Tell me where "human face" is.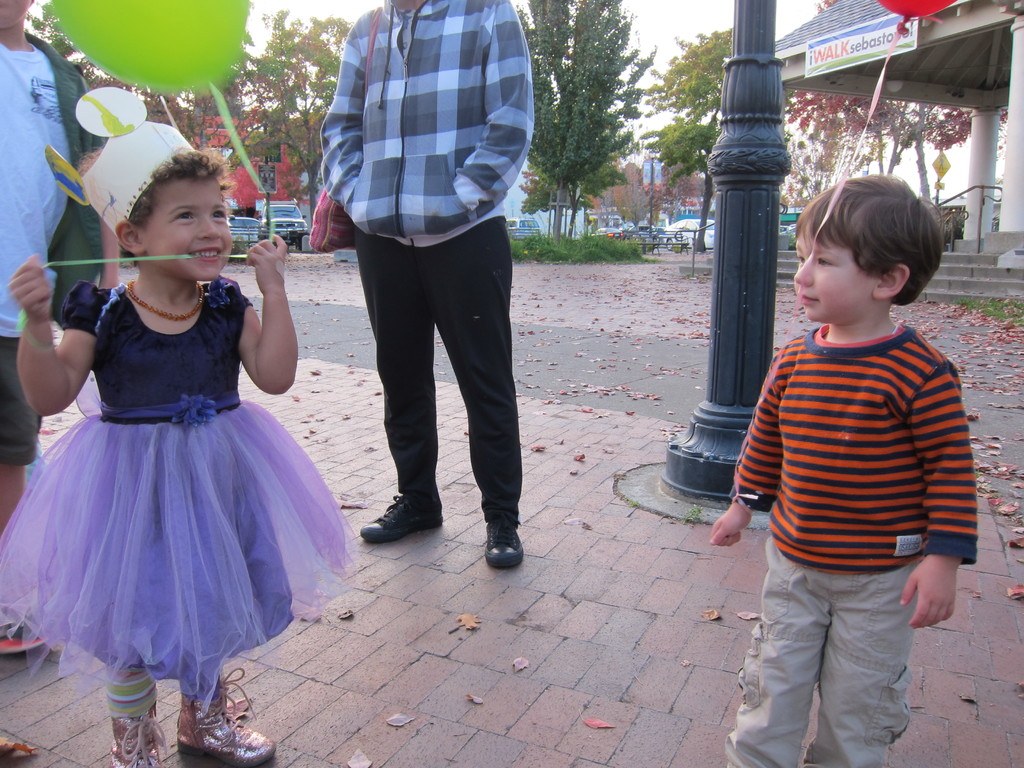
"human face" is at pyautogui.locateOnScreen(146, 174, 232, 276).
